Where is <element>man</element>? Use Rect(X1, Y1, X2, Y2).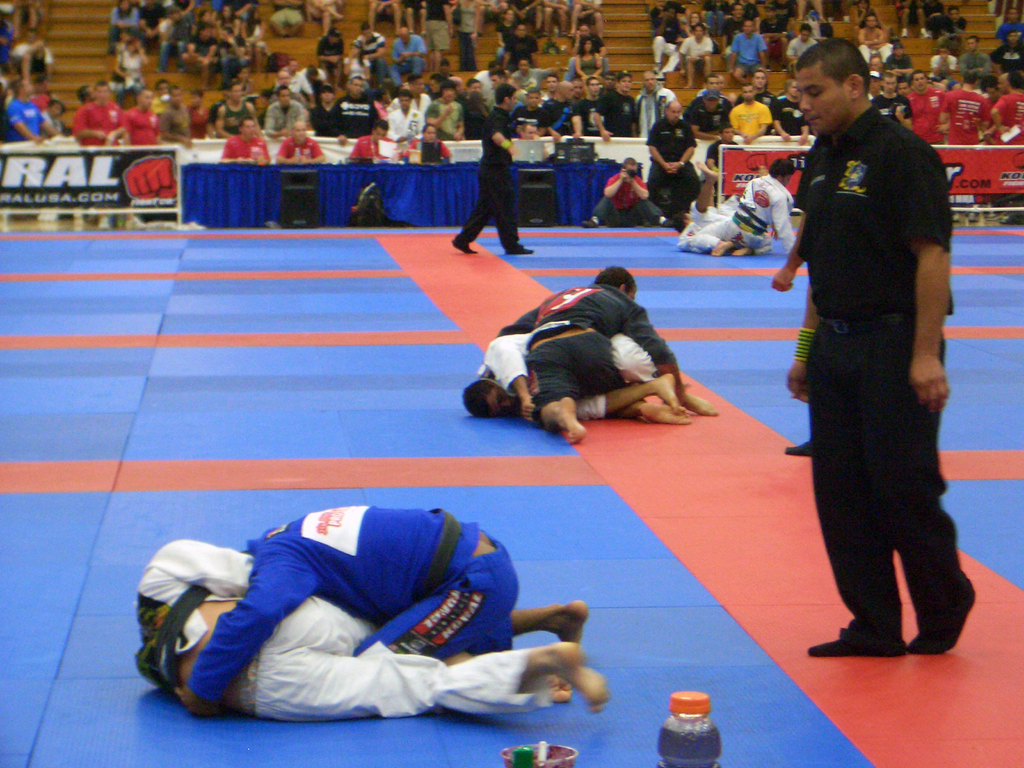
Rect(573, 73, 600, 140).
